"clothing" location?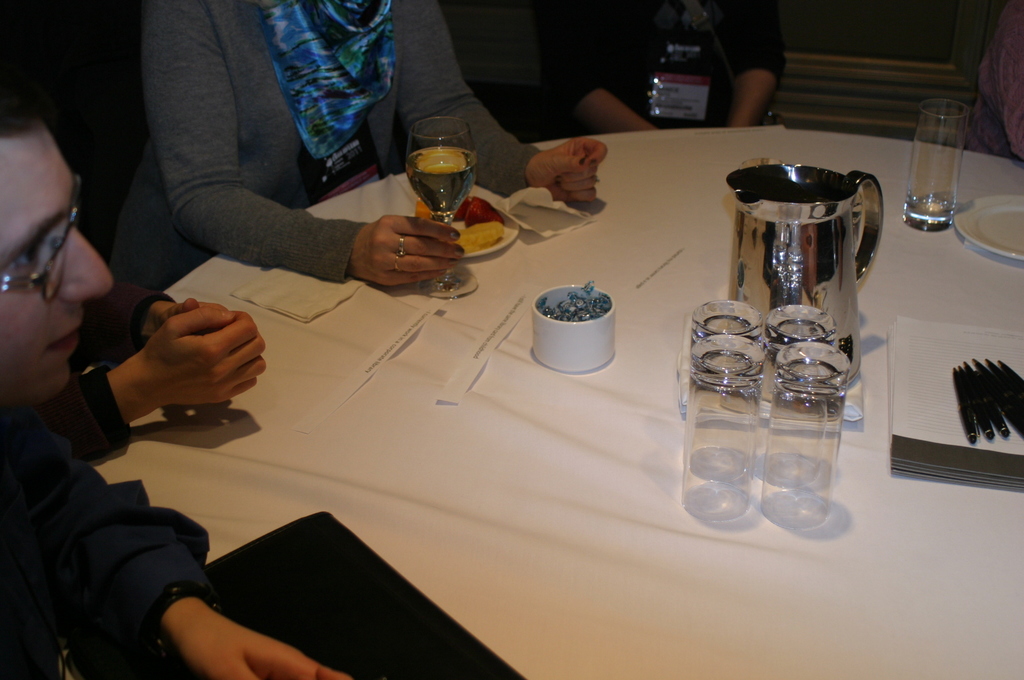
pyautogui.locateOnScreen(963, 0, 1023, 166)
